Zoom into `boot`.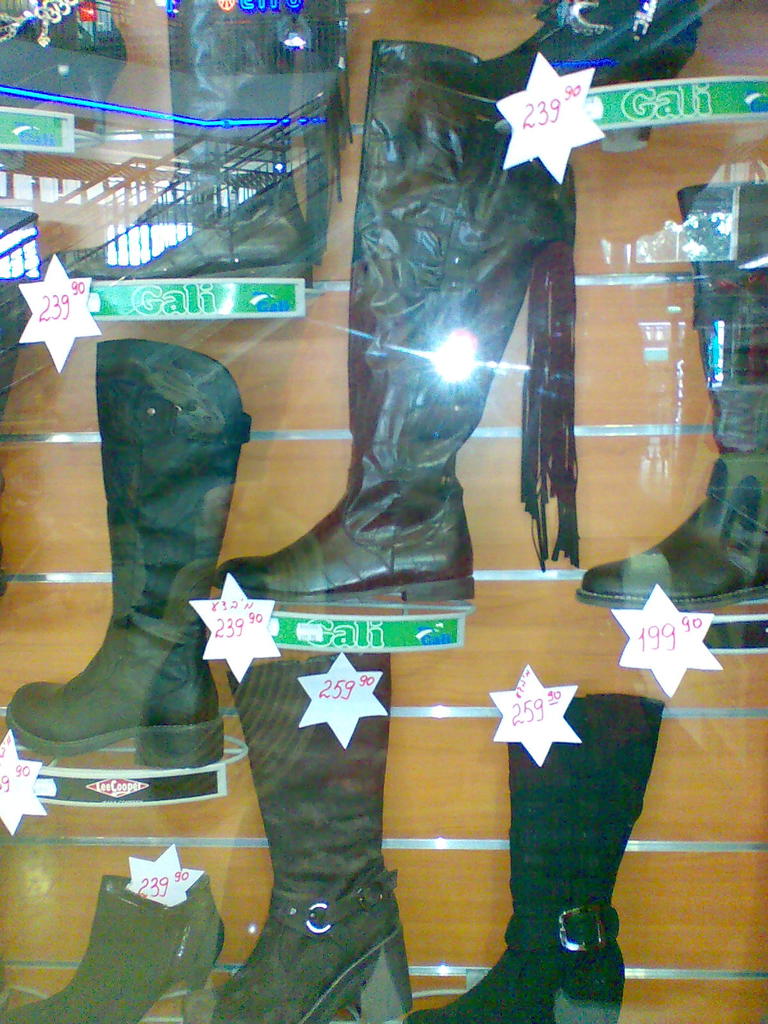
Zoom target: (410,700,672,1023).
